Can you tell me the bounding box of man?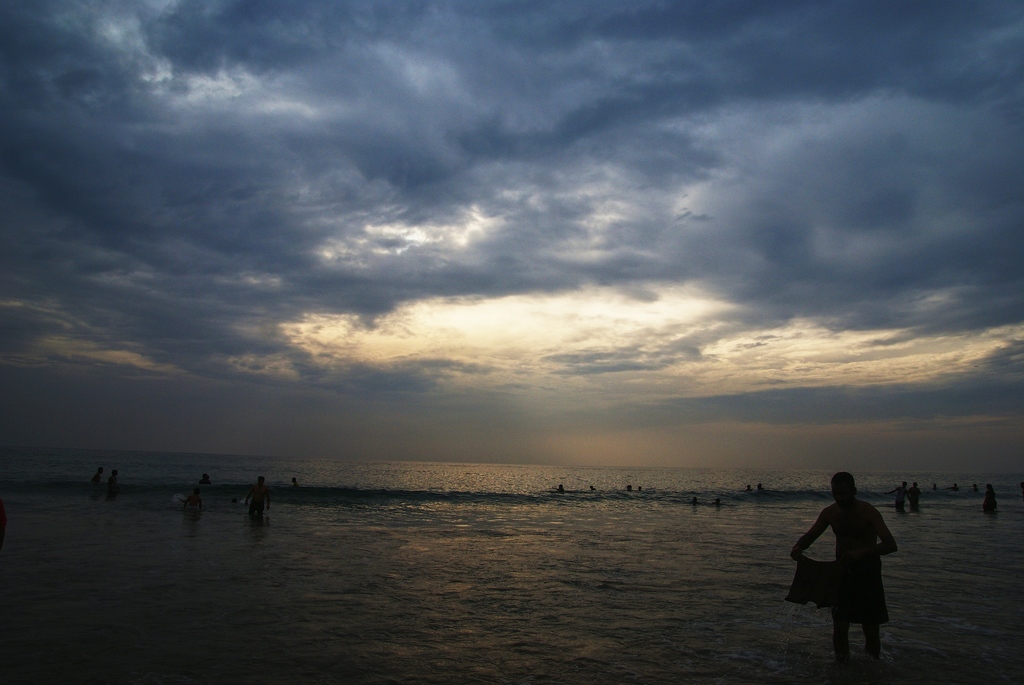
select_region(804, 483, 904, 665).
